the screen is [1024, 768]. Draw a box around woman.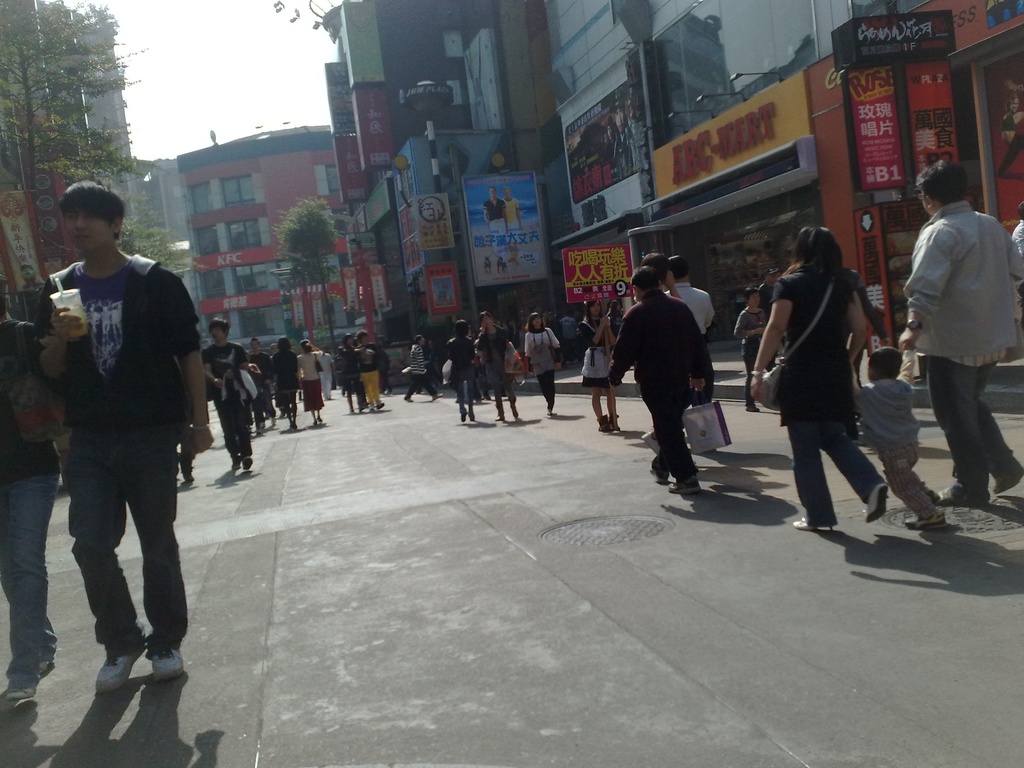
{"left": 525, "top": 312, "right": 563, "bottom": 415}.
